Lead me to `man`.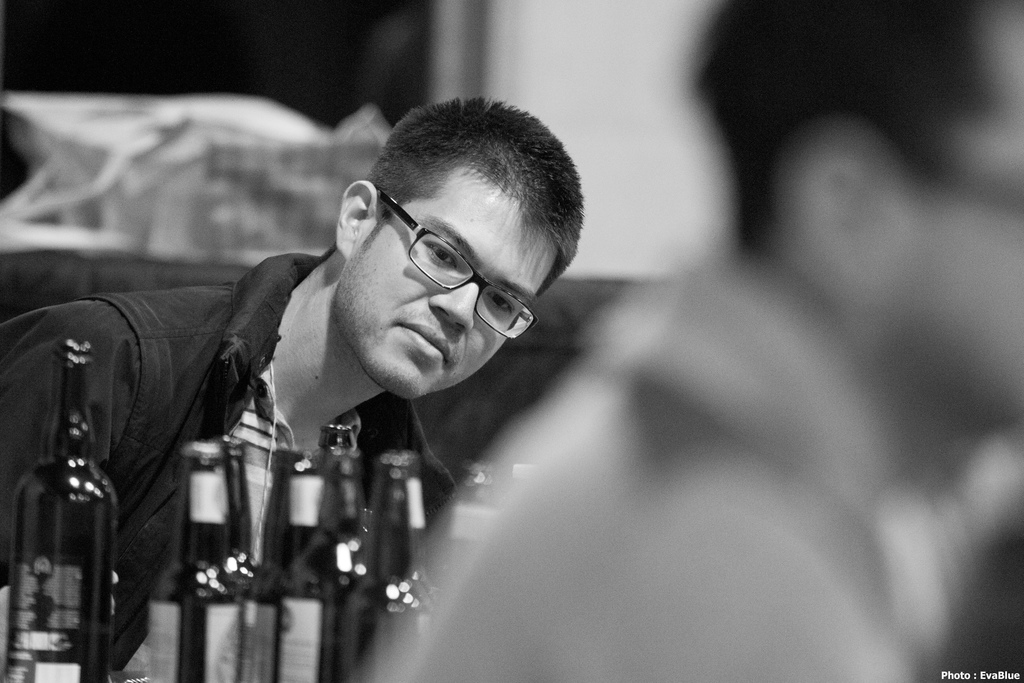
Lead to {"x1": 1, "y1": 142, "x2": 584, "y2": 639}.
